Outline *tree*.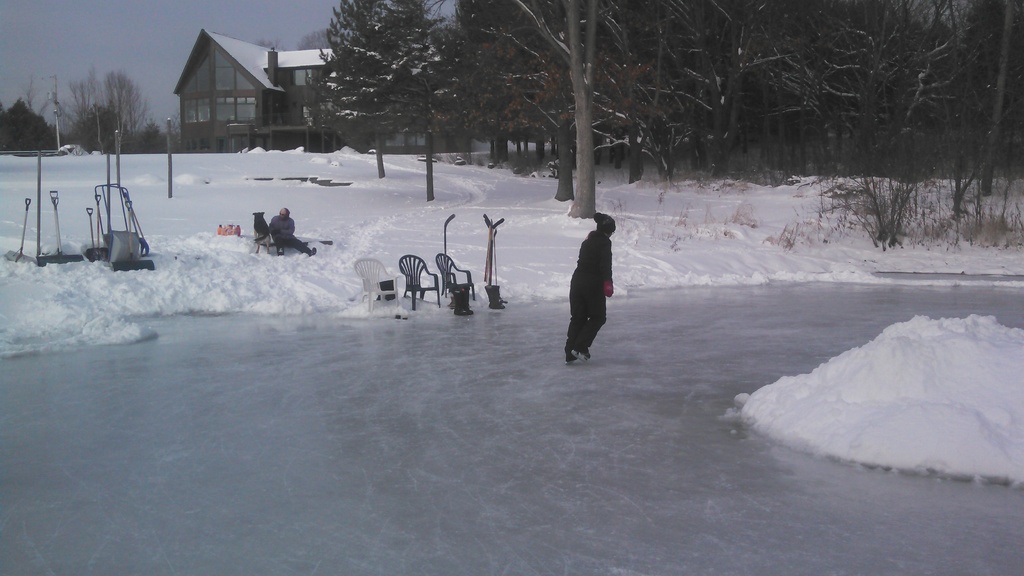
Outline: (61,62,138,150).
